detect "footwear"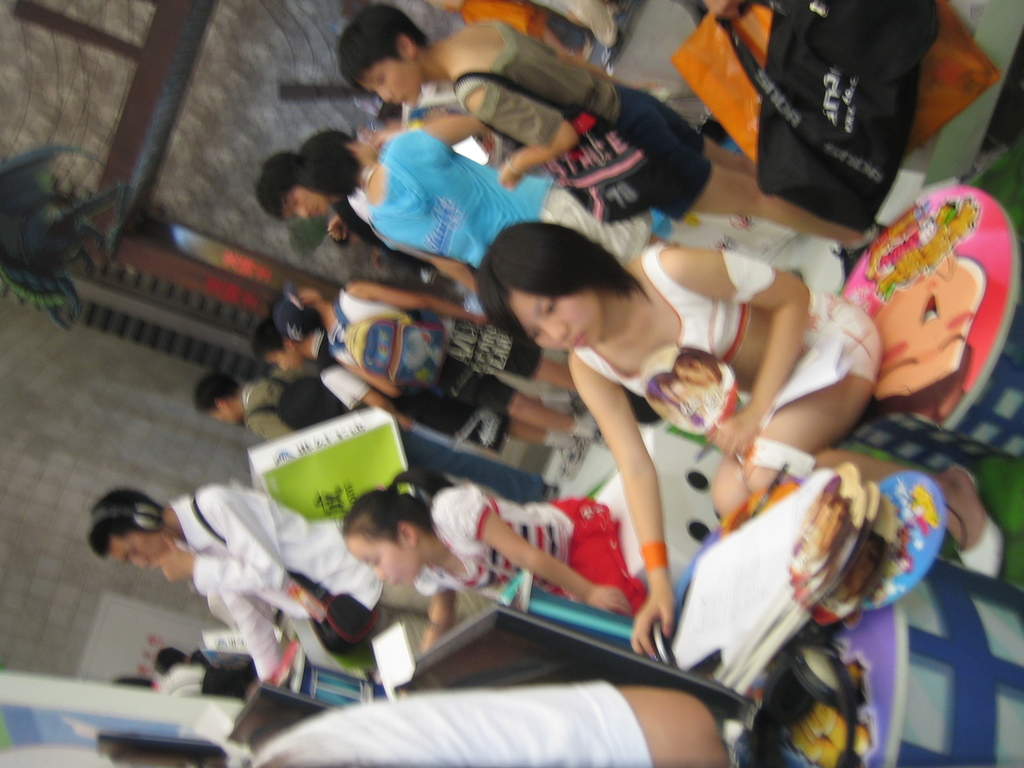
x1=561 y1=433 x2=583 y2=479
